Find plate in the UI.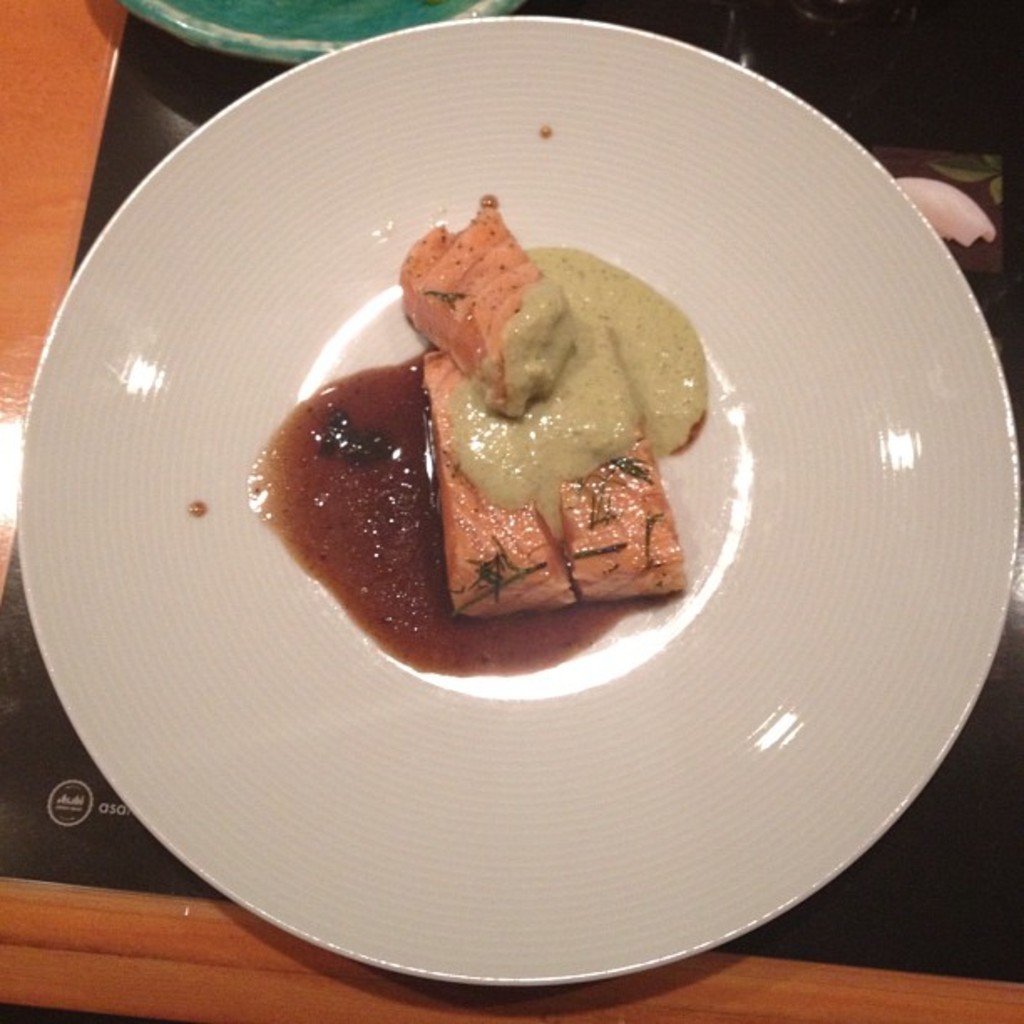
UI element at [left=25, top=8, right=1023, bottom=1021].
